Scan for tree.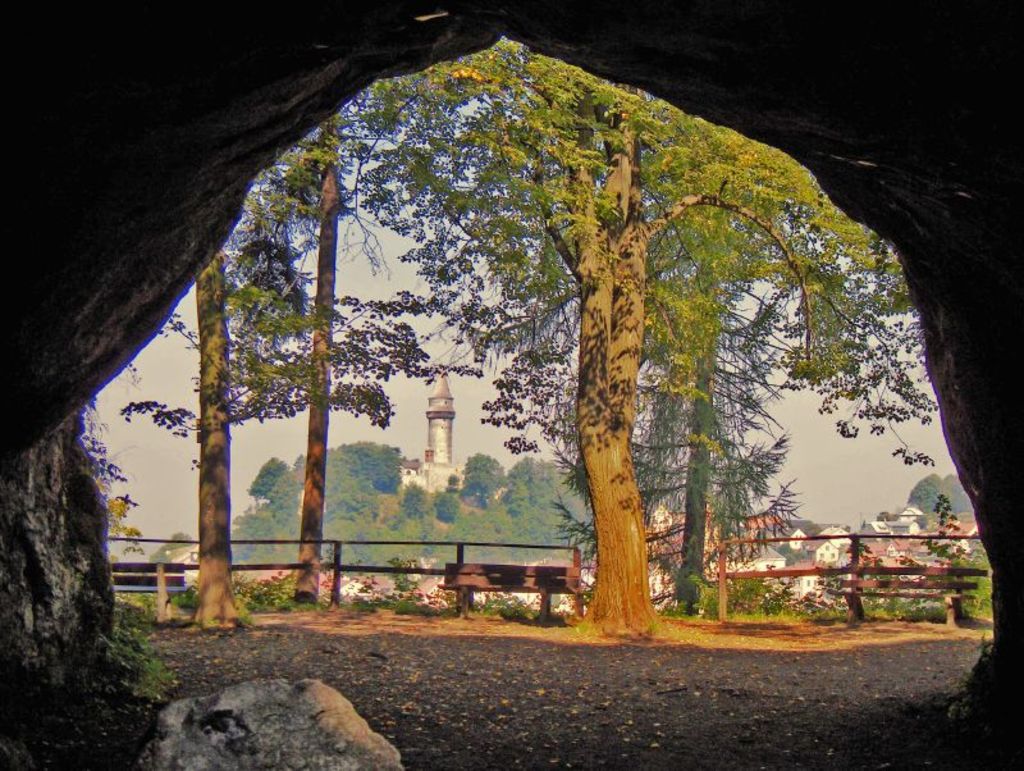
Scan result: bbox=[302, 444, 379, 547].
